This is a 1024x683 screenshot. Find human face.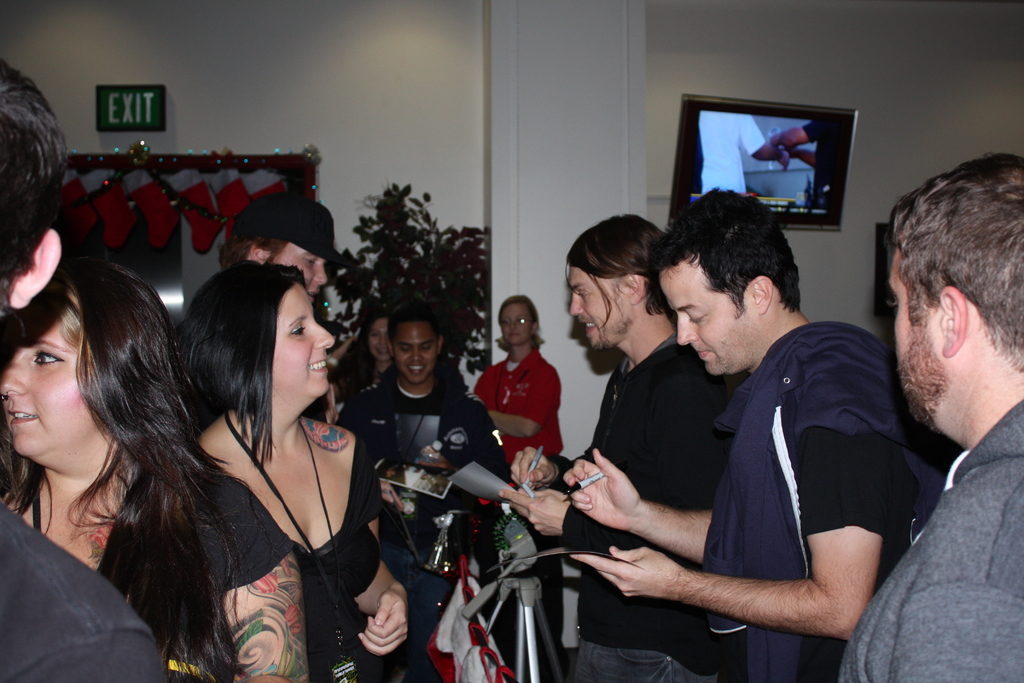
Bounding box: 881,247,908,365.
